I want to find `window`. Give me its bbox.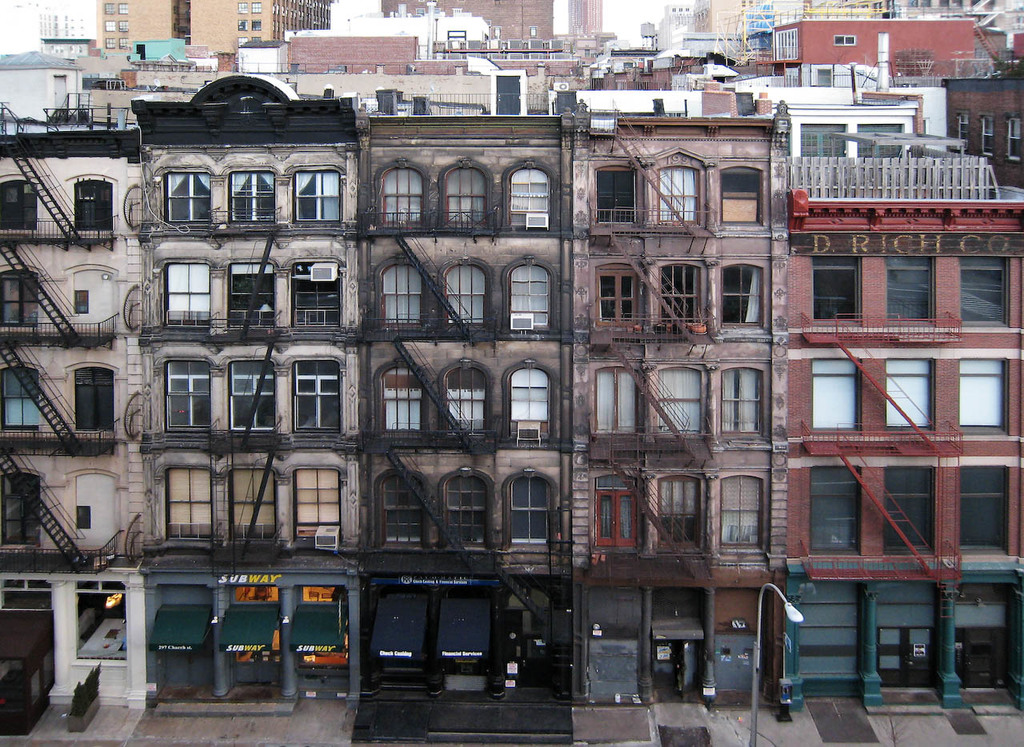
<bbox>804, 242, 869, 327</bbox>.
